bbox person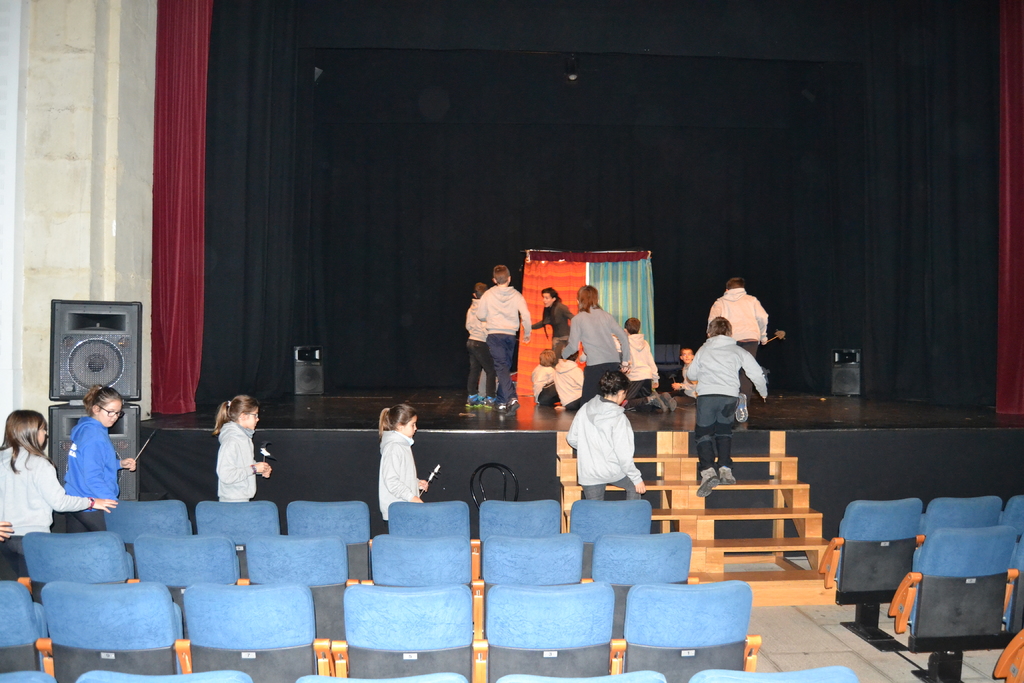
196,389,257,522
